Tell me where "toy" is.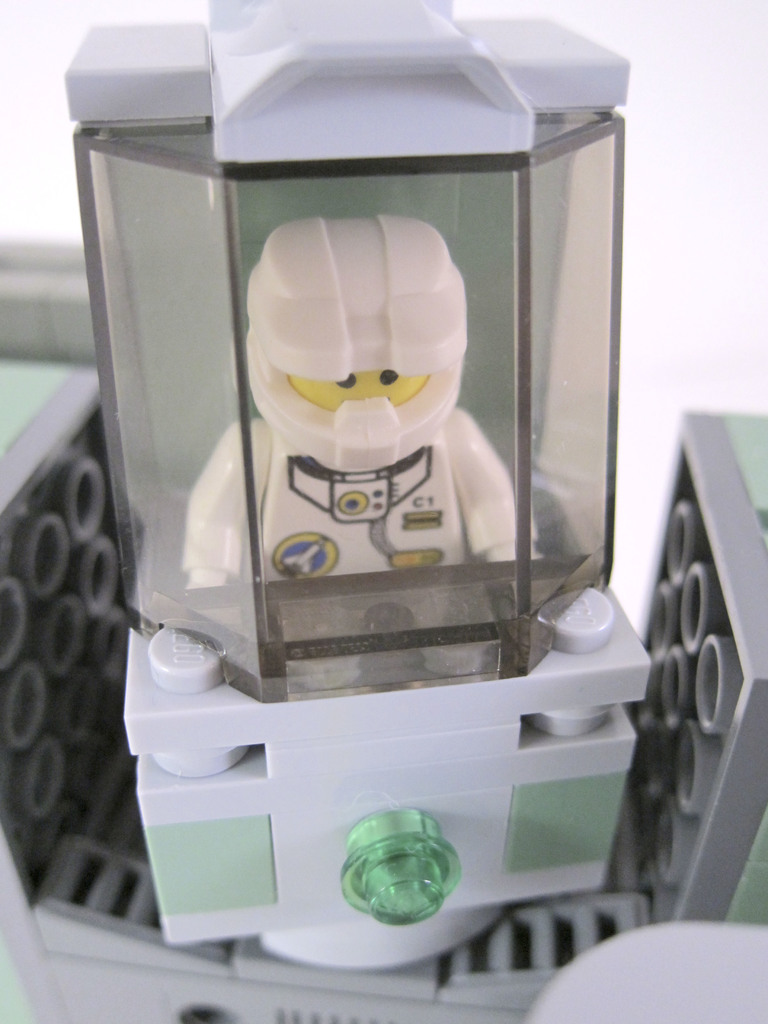
"toy" is at [left=204, top=181, right=548, bottom=664].
